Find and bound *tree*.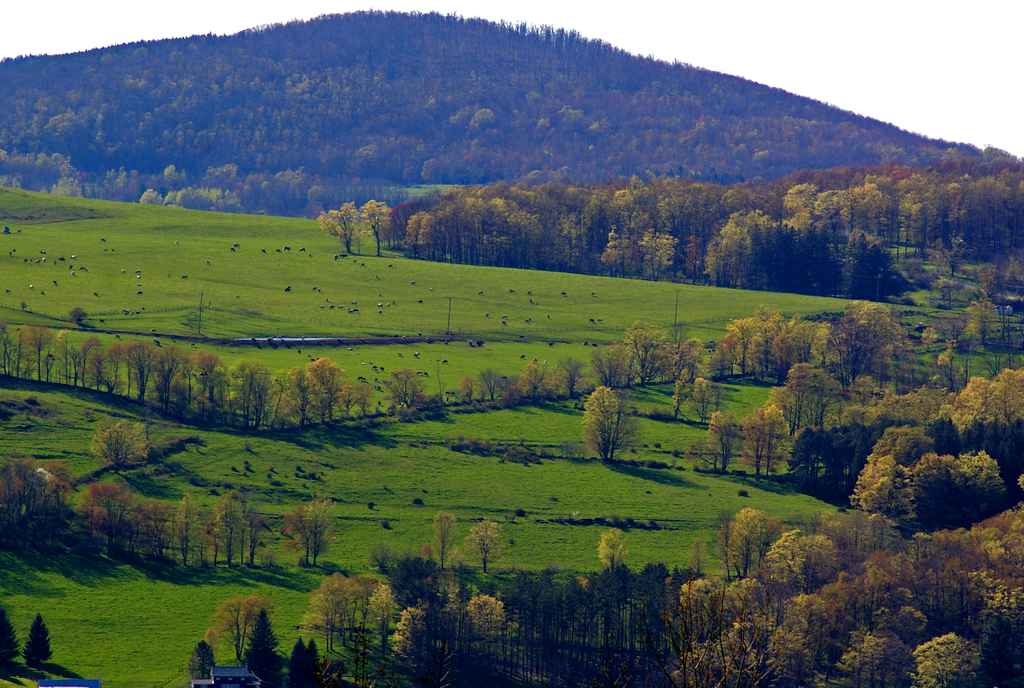
Bound: 426, 509, 459, 570.
